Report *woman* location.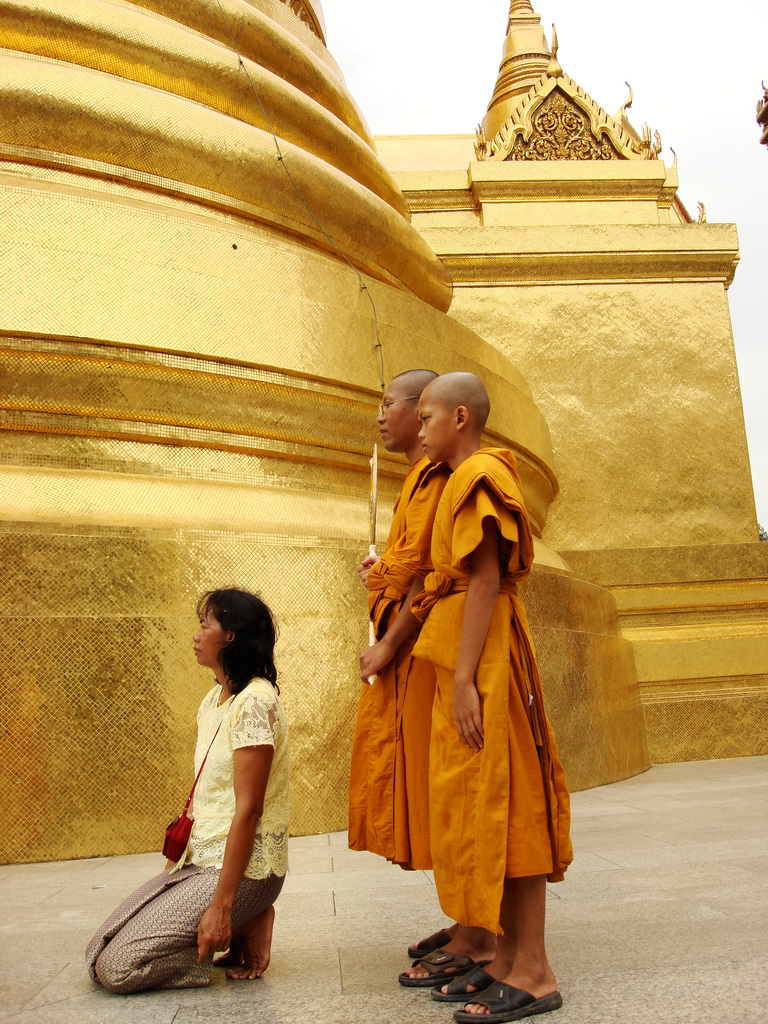
Report: (left=122, top=566, right=301, bottom=989).
